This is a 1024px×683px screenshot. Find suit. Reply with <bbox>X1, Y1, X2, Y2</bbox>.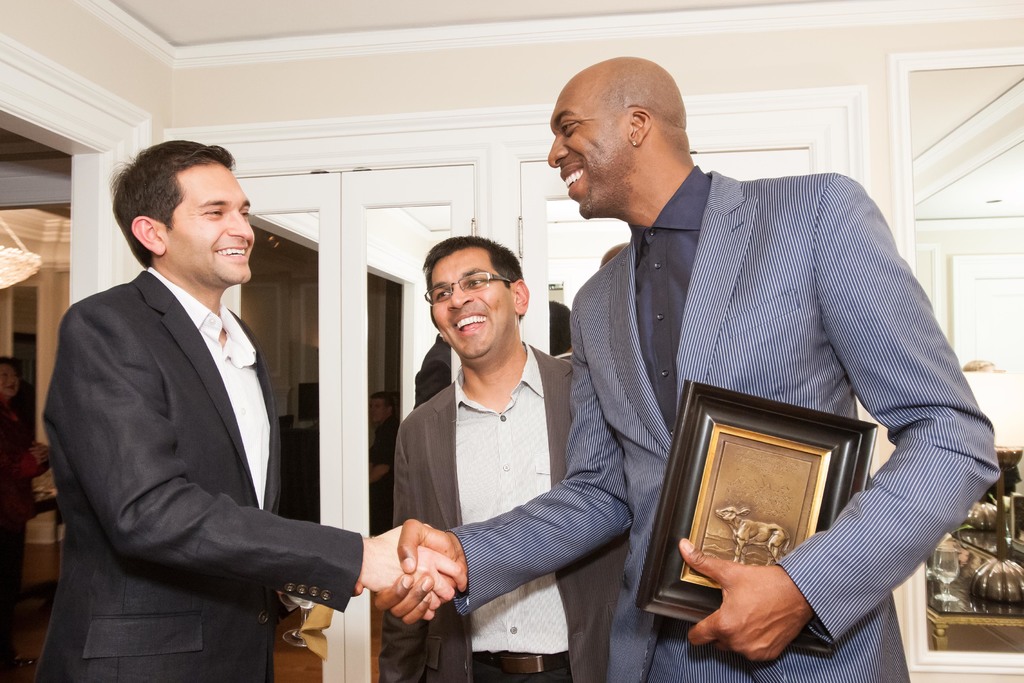
<bbox>40, 265, 362, 682</bbox>.
